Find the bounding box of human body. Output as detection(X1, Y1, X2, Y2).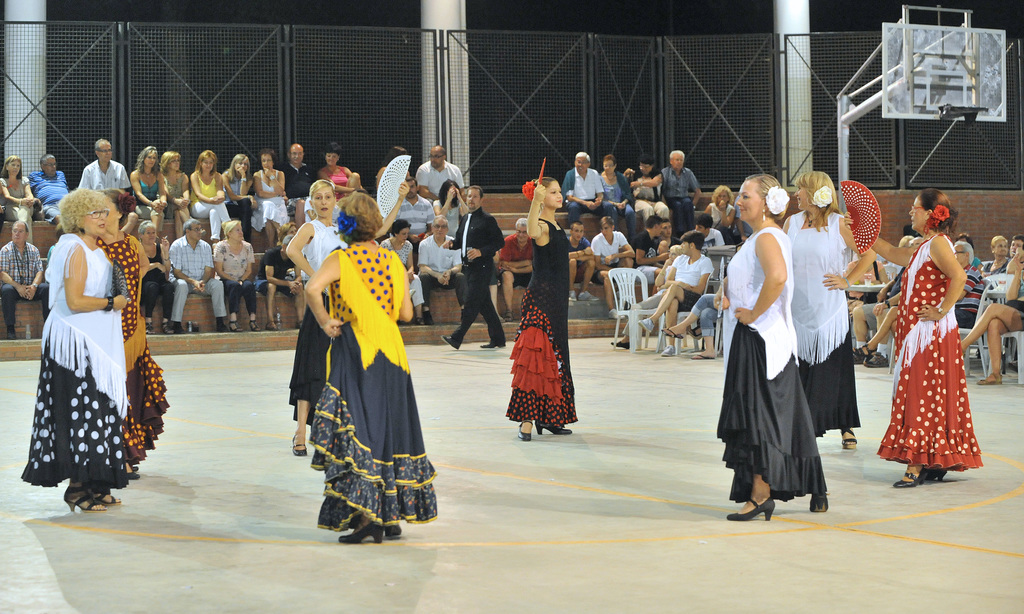
detection(432, 177, 468, 236).
